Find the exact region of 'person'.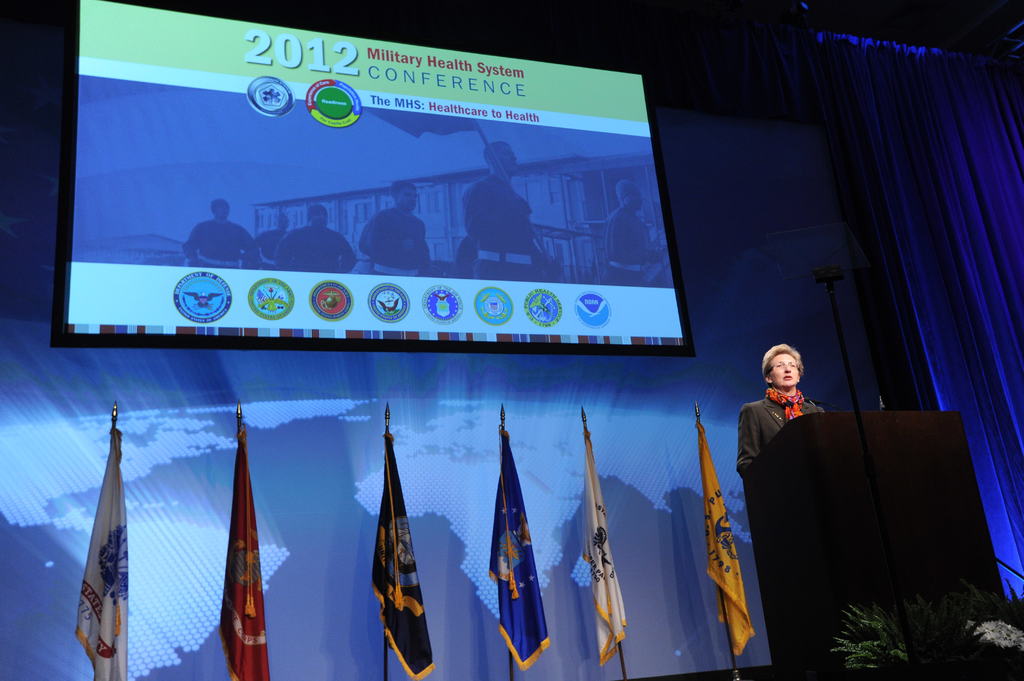
Exact region: left=275, top=204, right=347, bottom=276.
